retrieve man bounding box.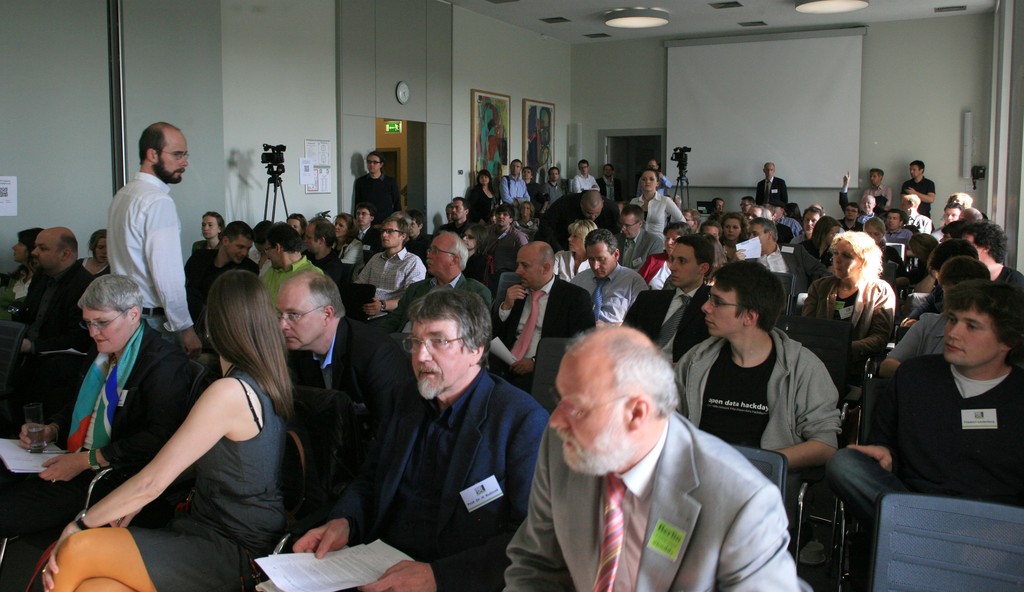
Bounding box: locate(572, 155, 601, 199).
